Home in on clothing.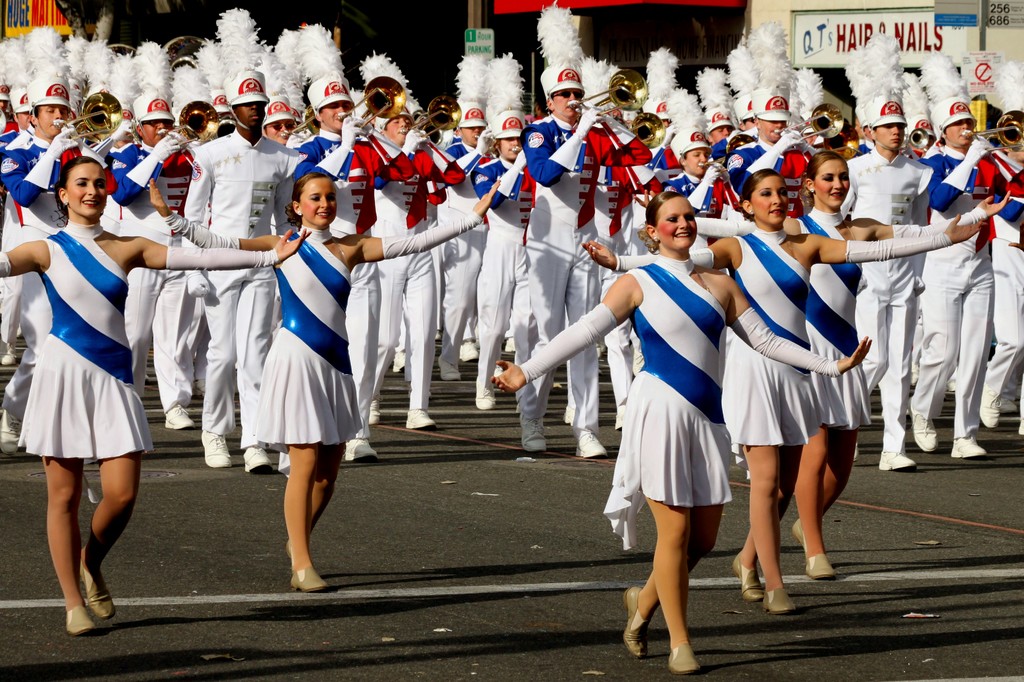
Homed in at rect(836, 145, 934, 459).
